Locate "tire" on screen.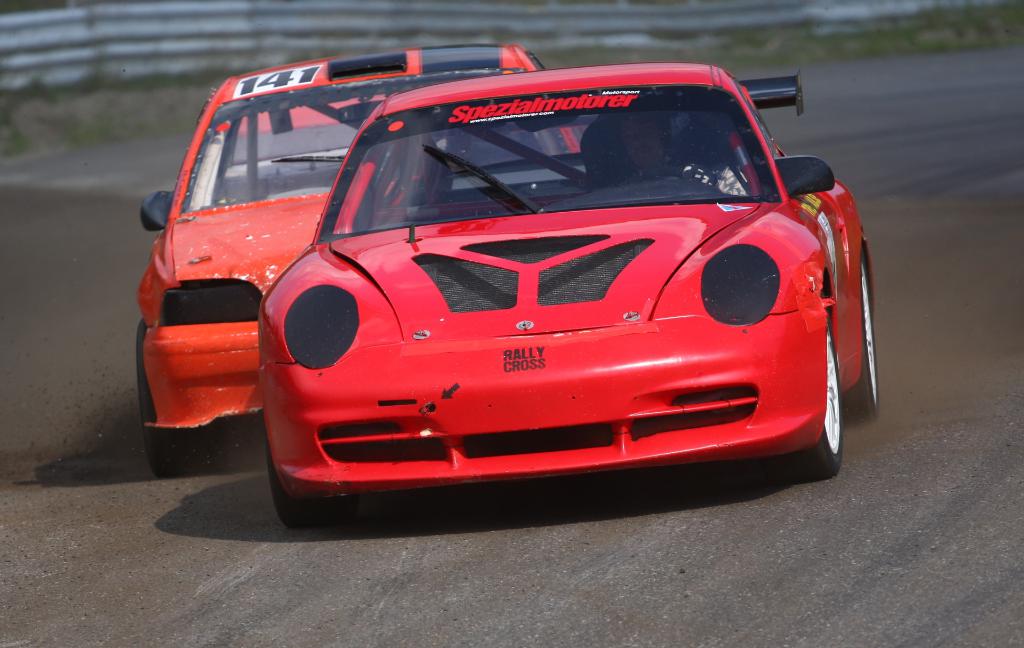
On screen at select_region(132, 320, 216, 480).
